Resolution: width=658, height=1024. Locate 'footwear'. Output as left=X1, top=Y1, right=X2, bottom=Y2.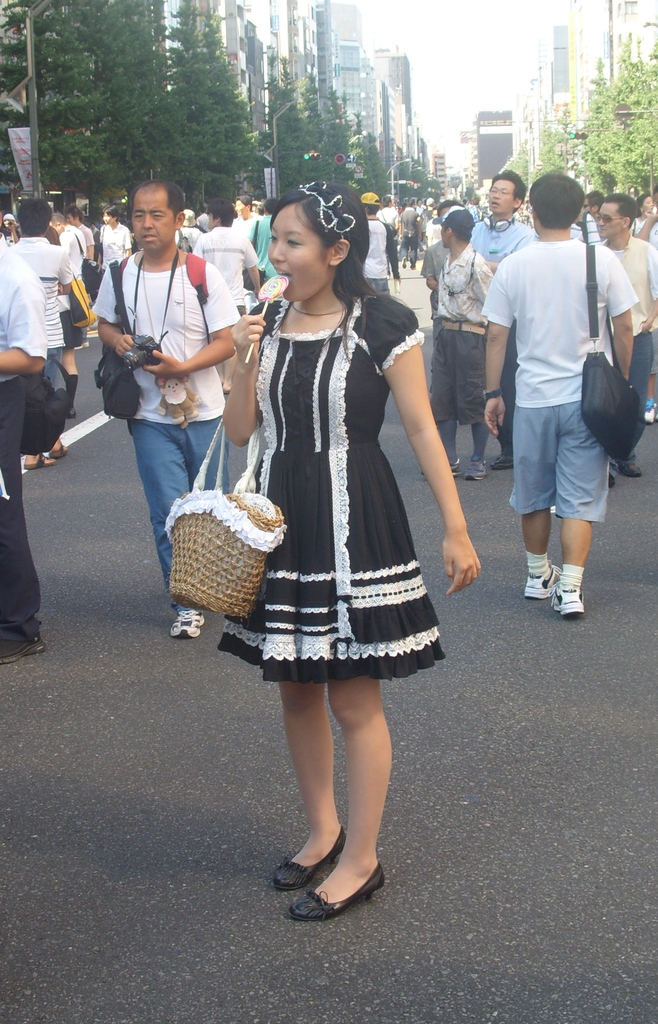
left=0, top=622, right=48, bottom=662.
